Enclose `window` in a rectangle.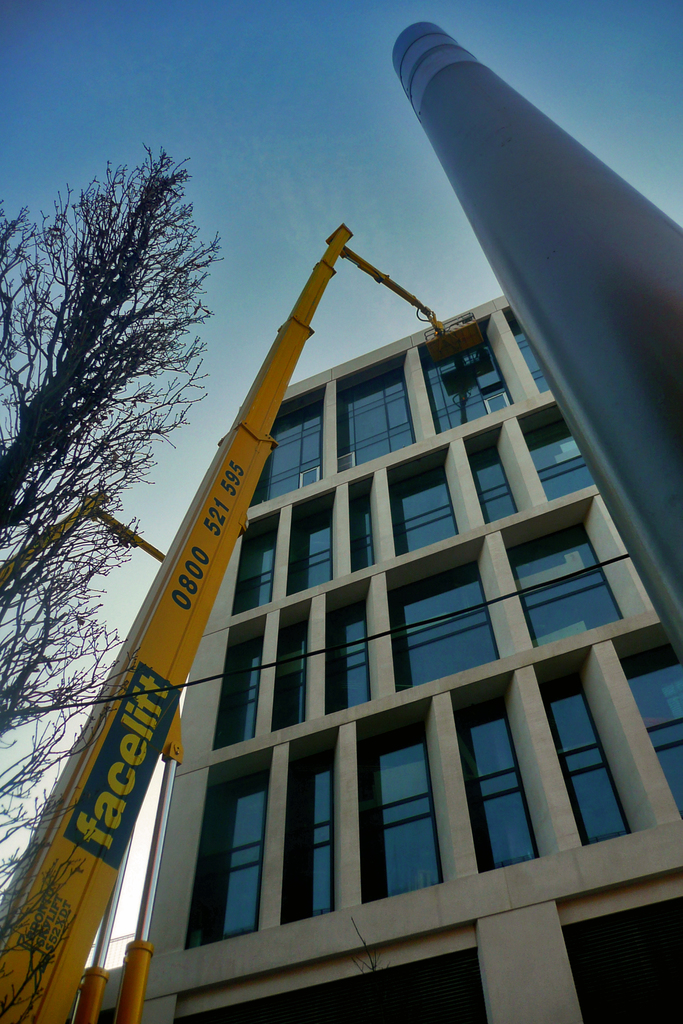
bbox=[546, 684, 632, 846].
